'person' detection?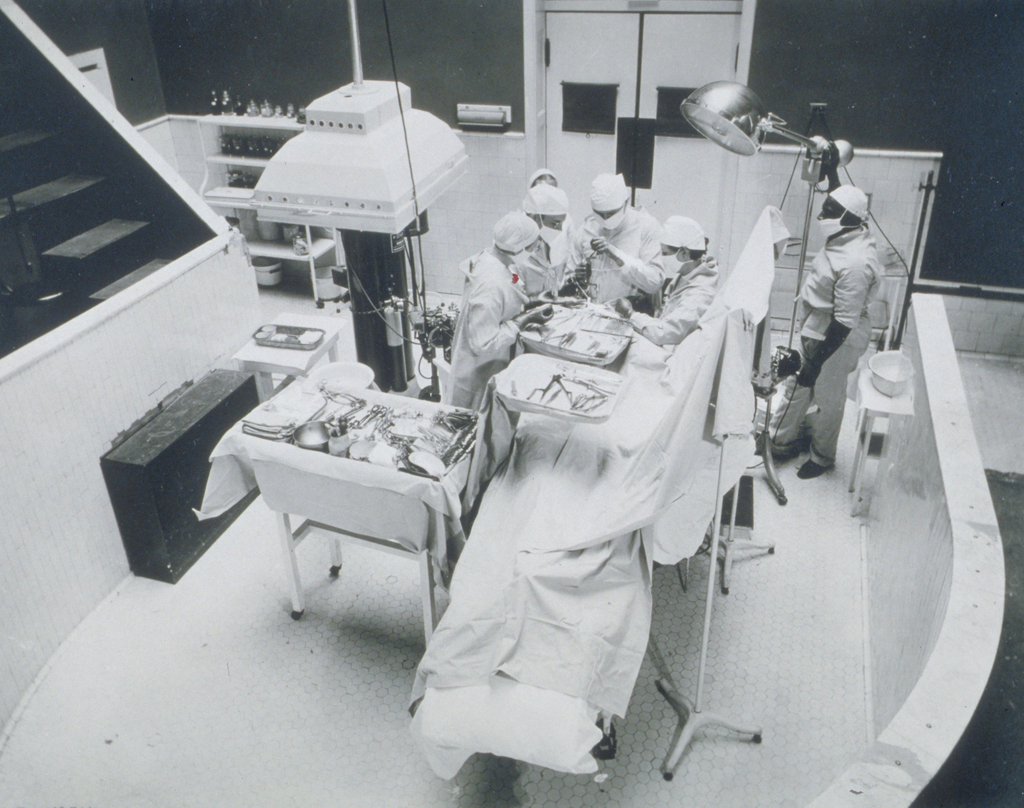
(774,186,874,479)
